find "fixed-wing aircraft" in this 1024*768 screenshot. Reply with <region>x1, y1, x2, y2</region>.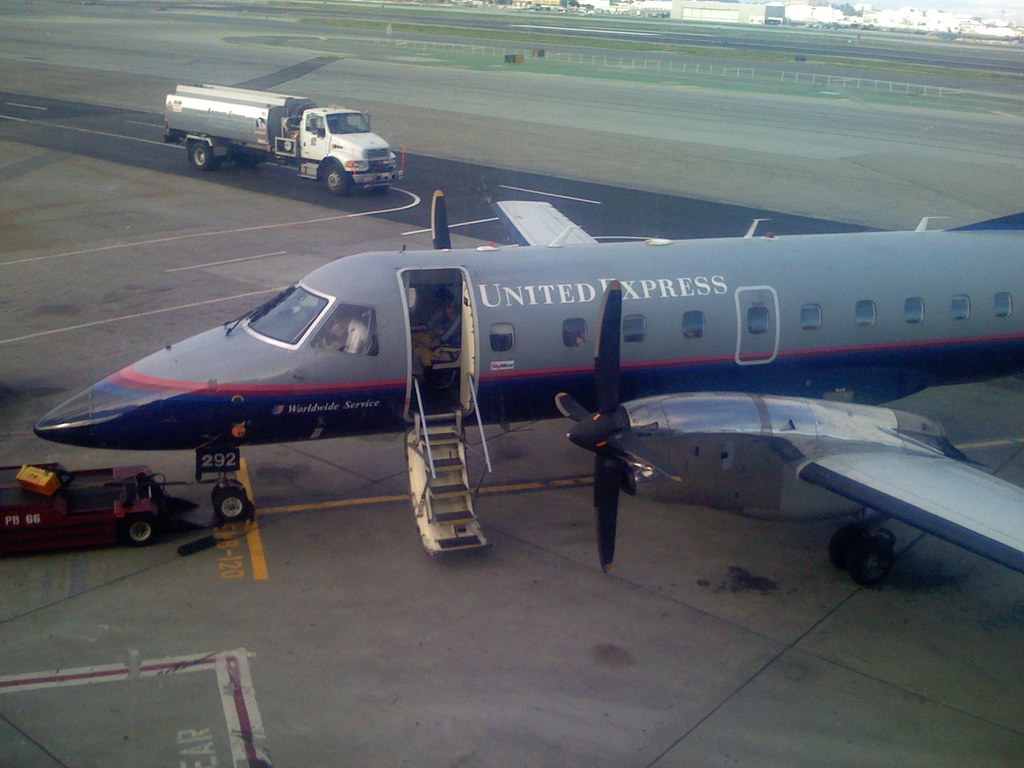
<region>33, 198, 1023, 591</region>.
